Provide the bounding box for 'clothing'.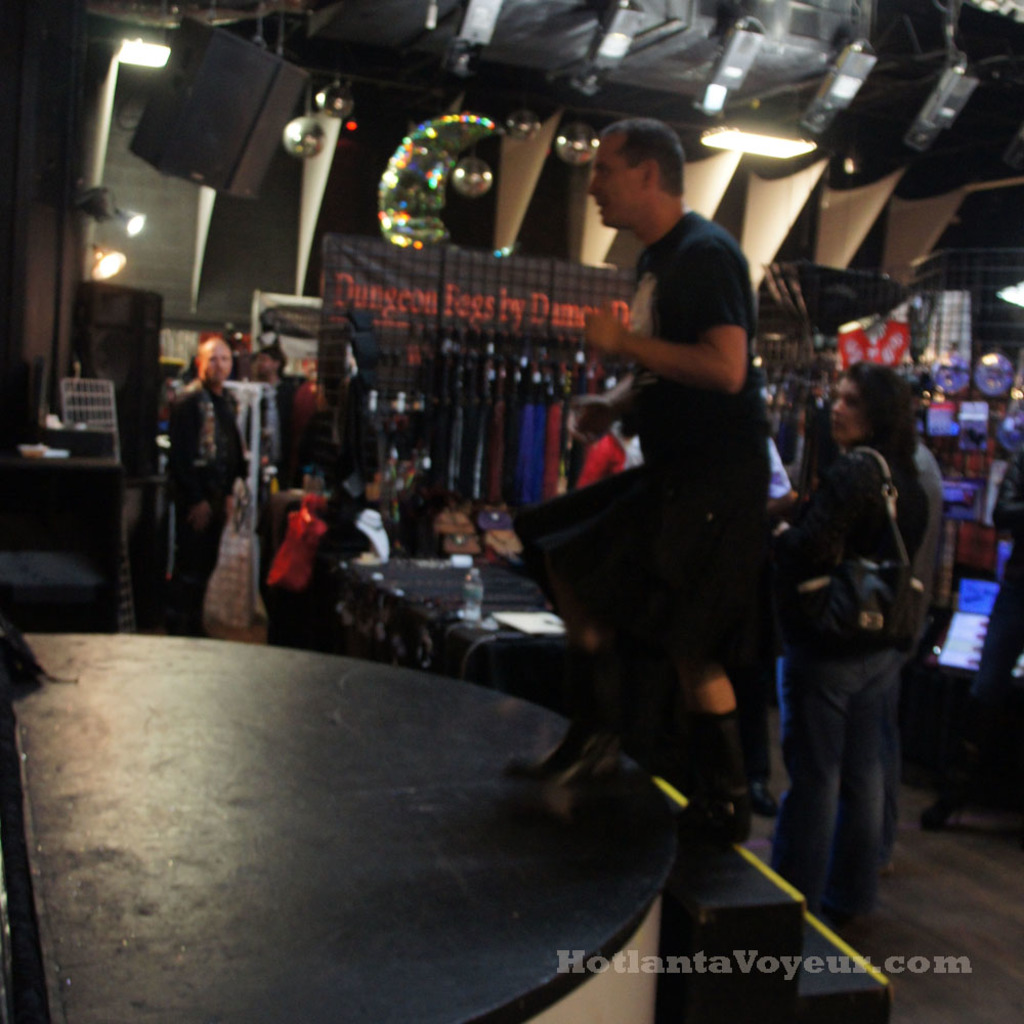
612/211/770/796.
